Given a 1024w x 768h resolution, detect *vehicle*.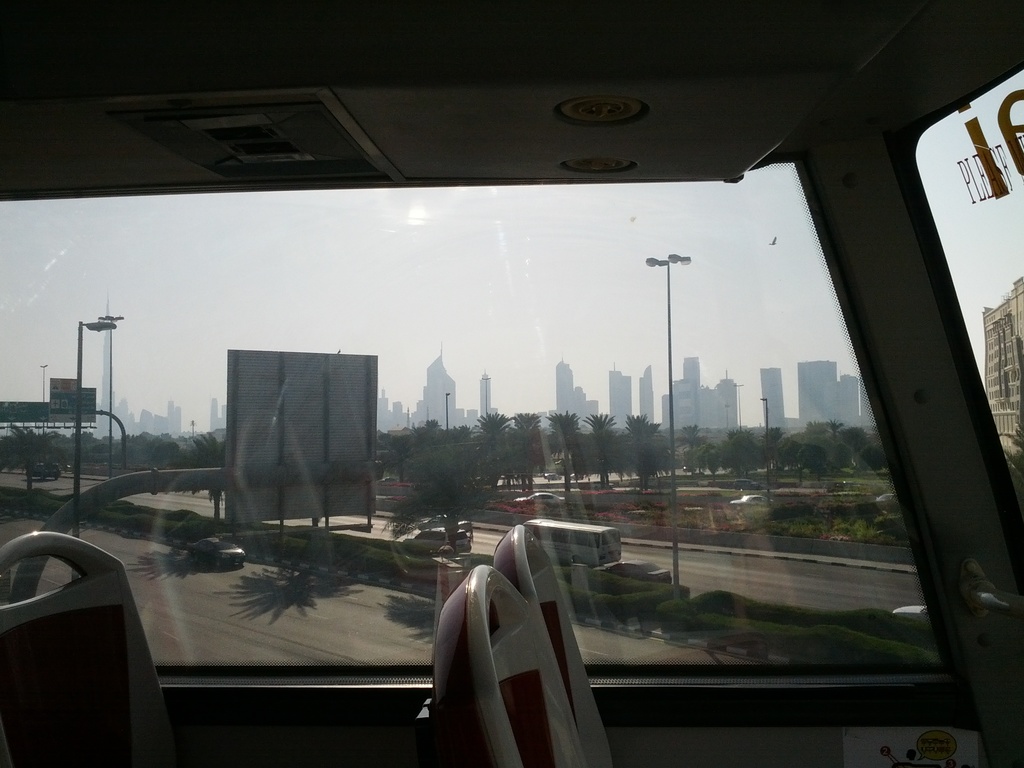
box(729, 492, 770, 506).
